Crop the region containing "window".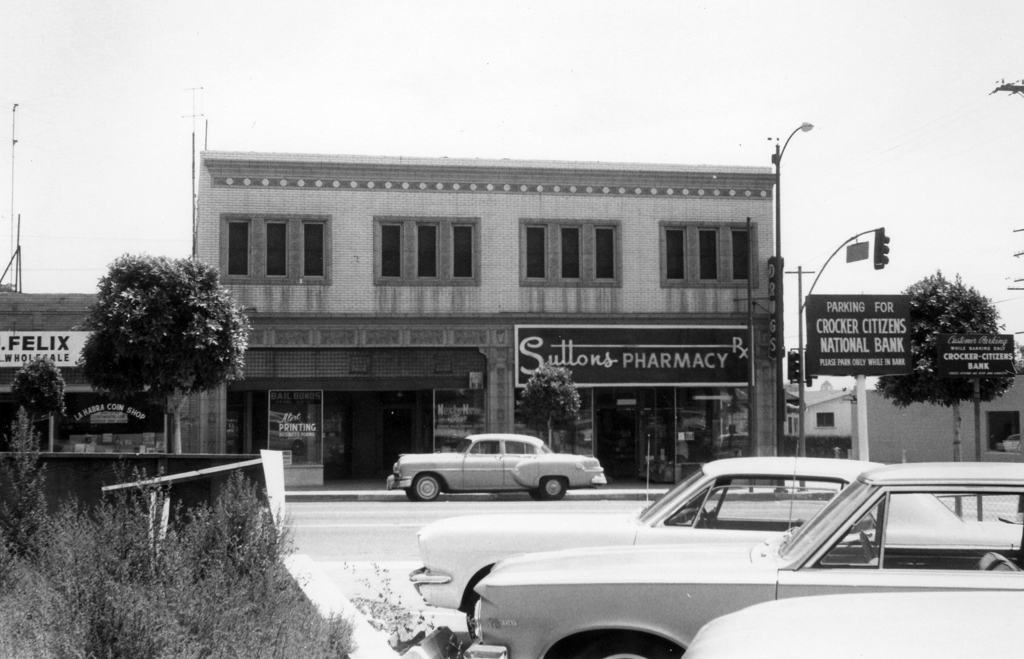
Crop region: (659,222,758,291).
